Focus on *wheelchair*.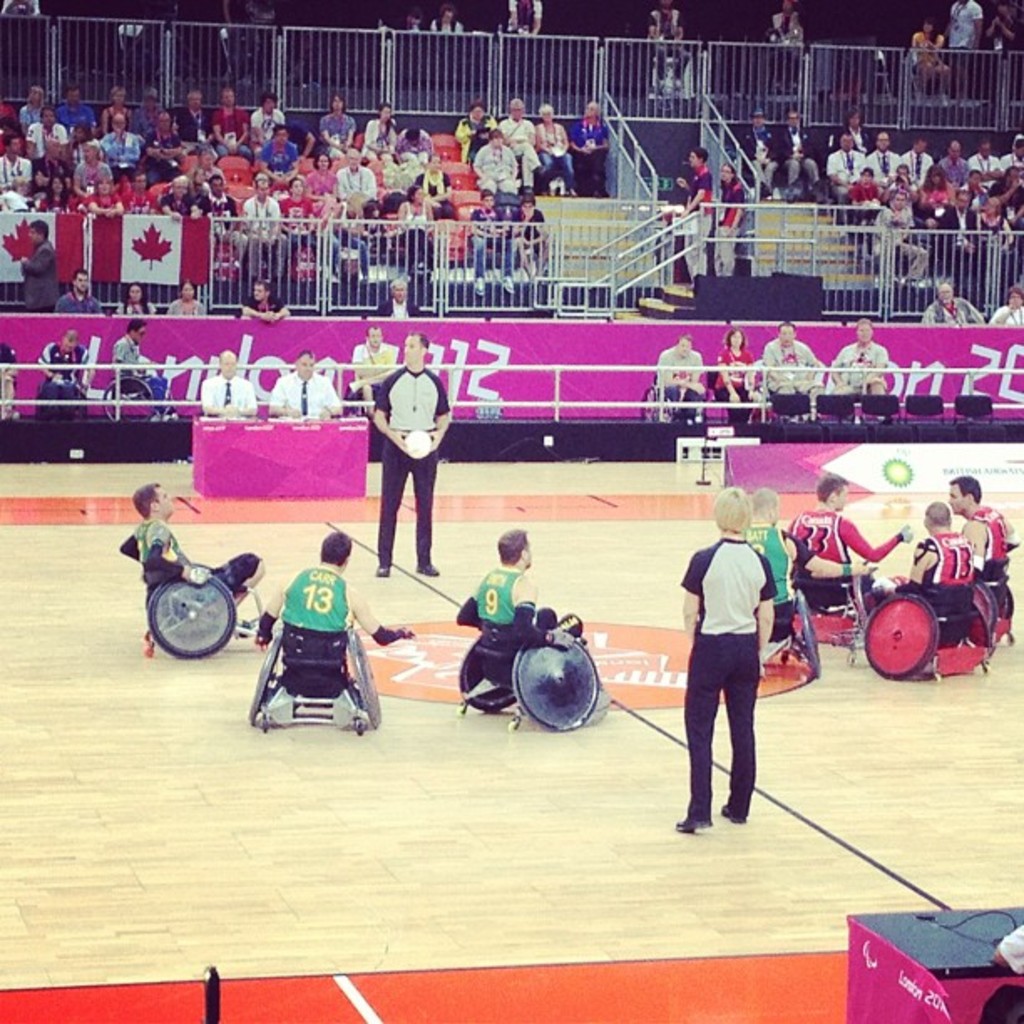
Focused at select_region(643, 376, 703, 428).
